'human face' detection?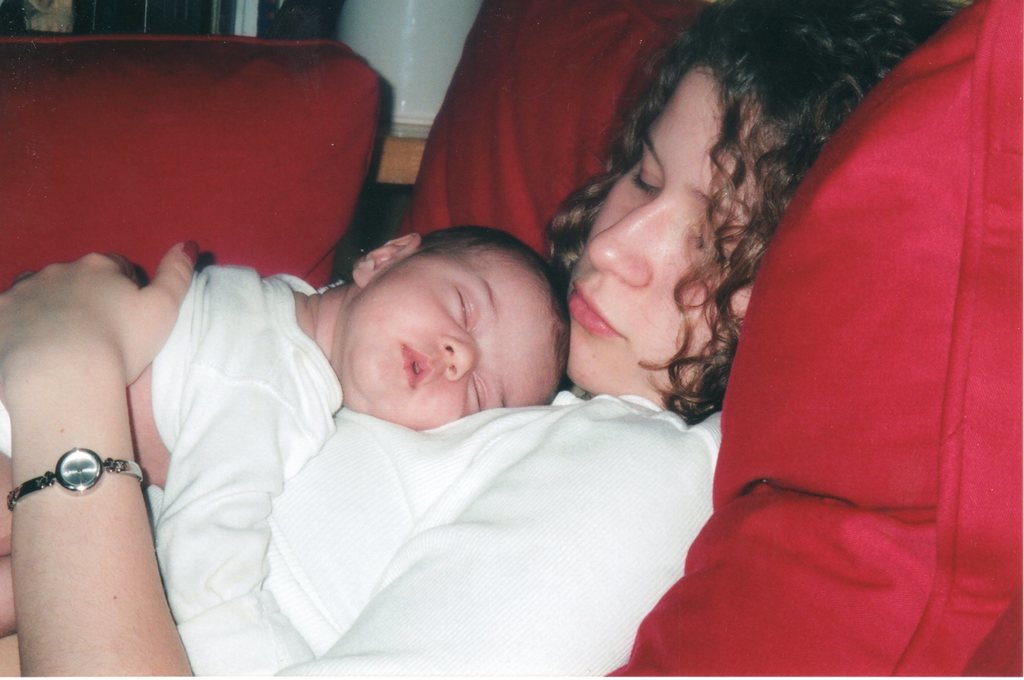
350, 249, 561, 431
